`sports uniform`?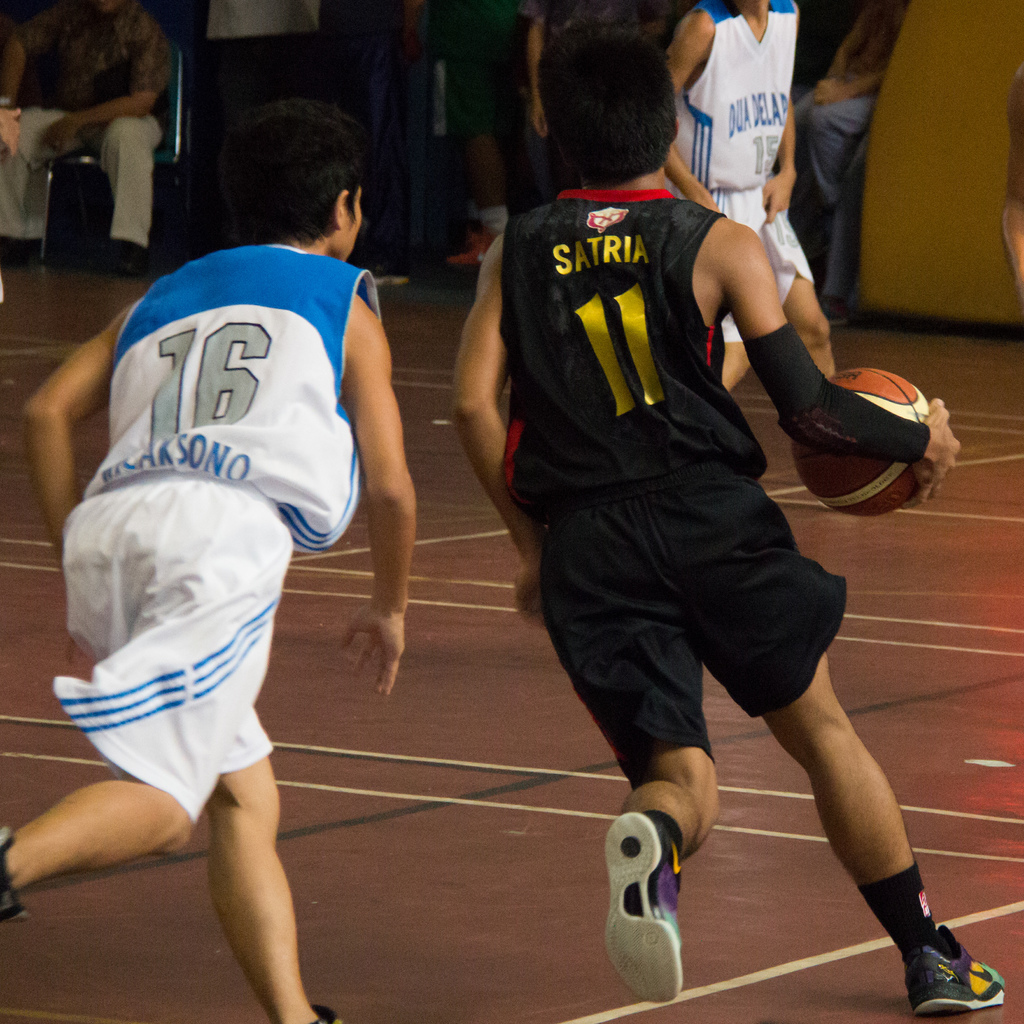
bbox=[508, 186, 1001, 1020]
